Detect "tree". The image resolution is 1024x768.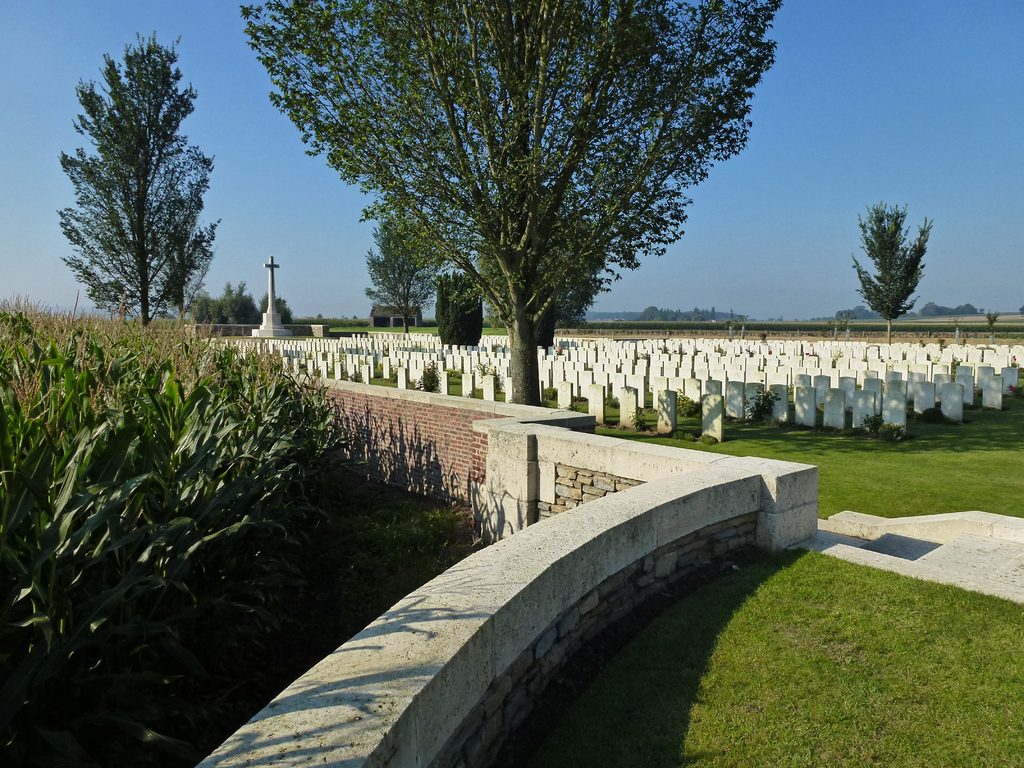
(x1=58, y1=37, x2=216, y2=350).
